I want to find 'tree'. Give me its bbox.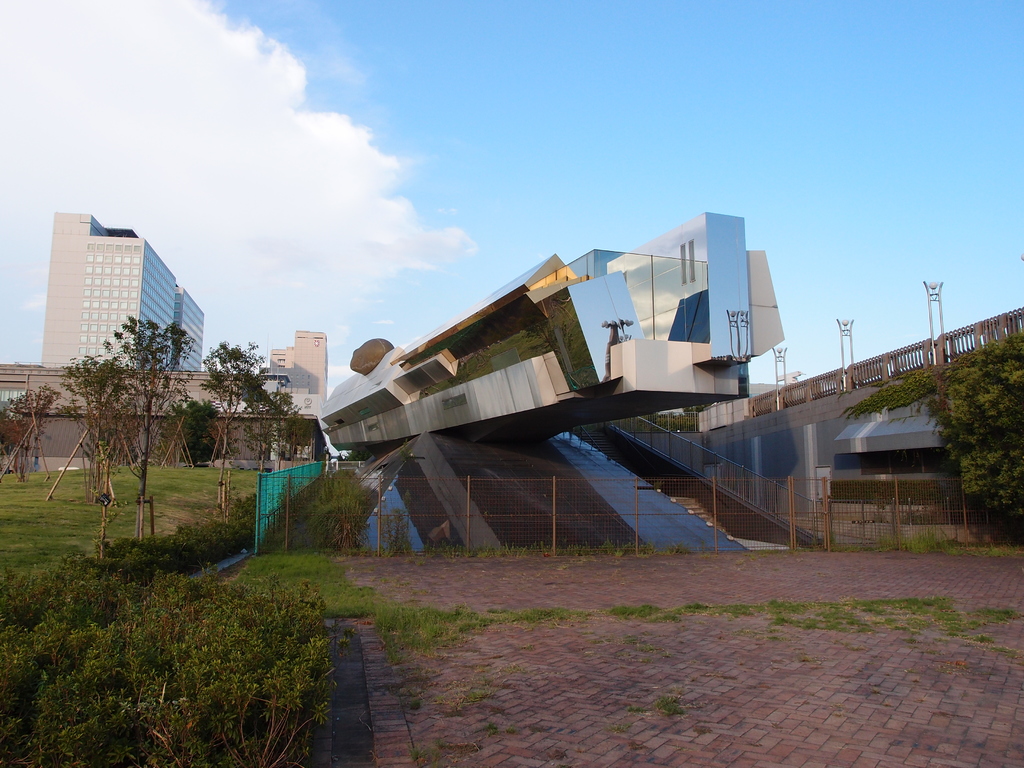
pyautogui.locateOnScreen(170, 394, 223, 466).
